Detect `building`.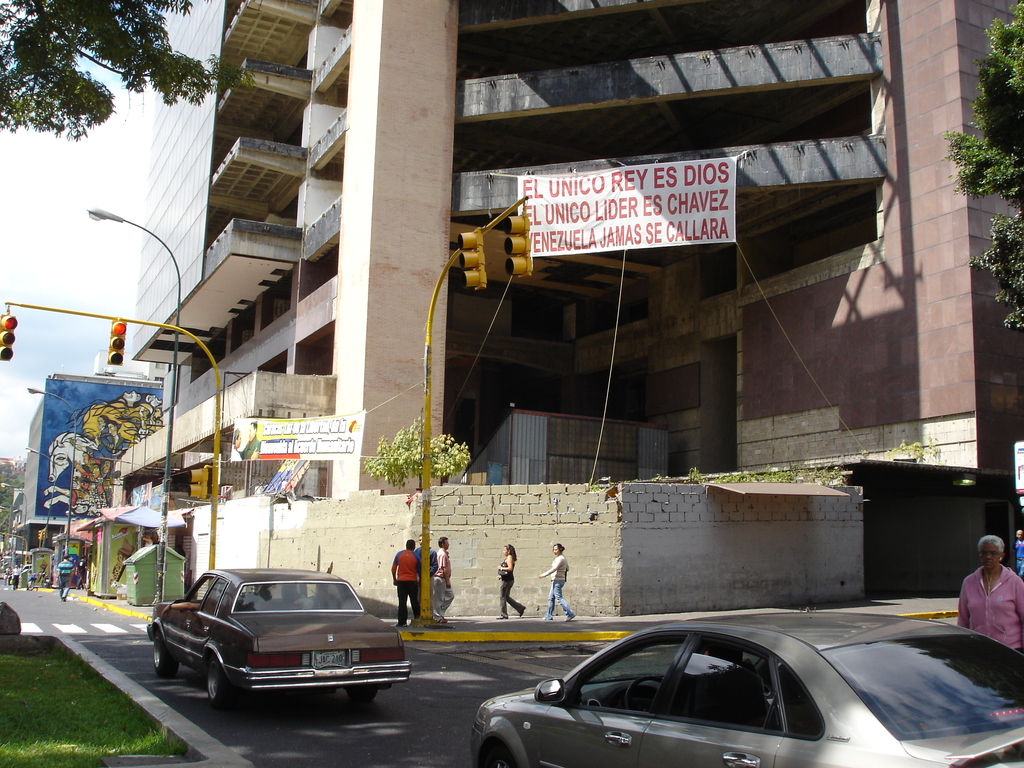
Detected at box=[108, 0, 1023, 614].
